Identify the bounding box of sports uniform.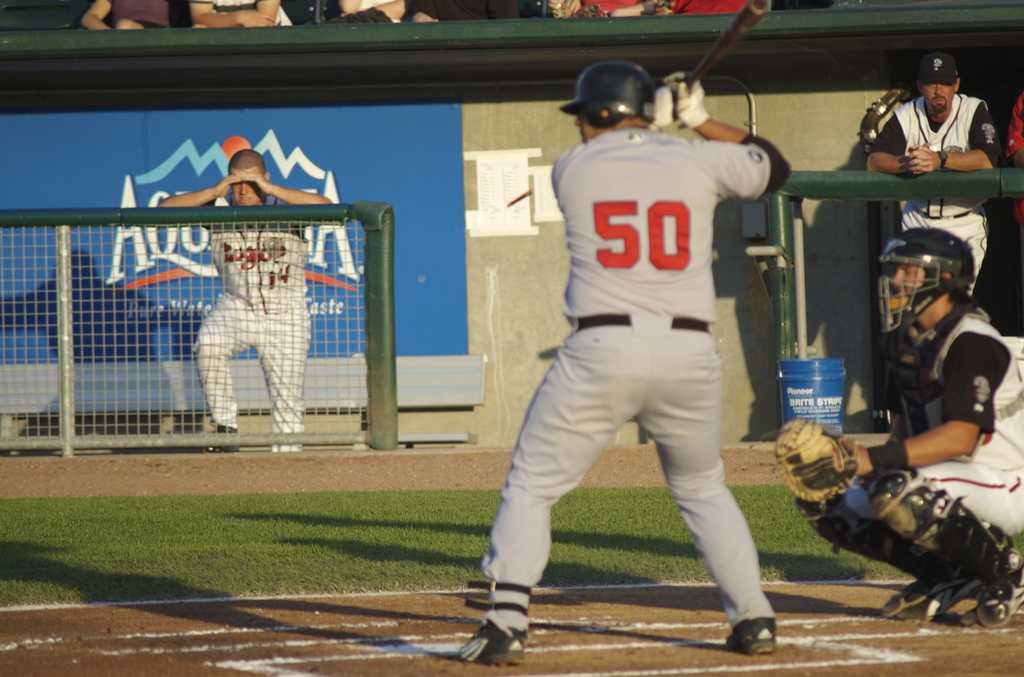
bbox=[189, 194, 312, 446].
